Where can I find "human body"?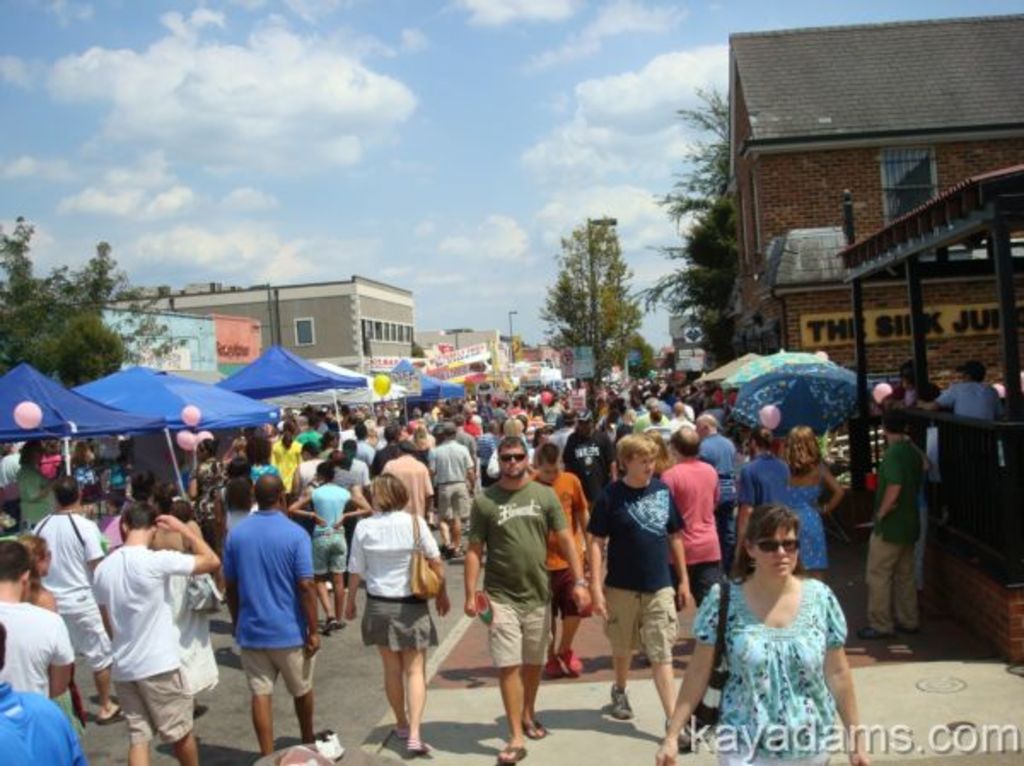
You can find it at bbox(927, 355, 1010, 432).
